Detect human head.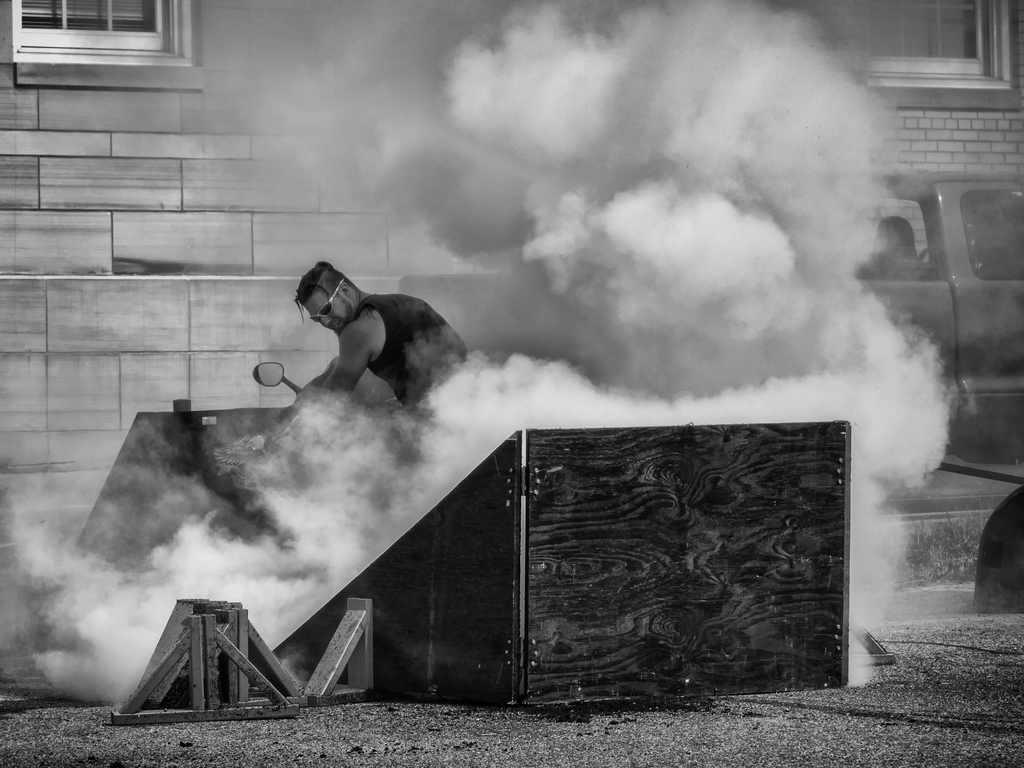
Detected at region(283, 258, 372, 340).
